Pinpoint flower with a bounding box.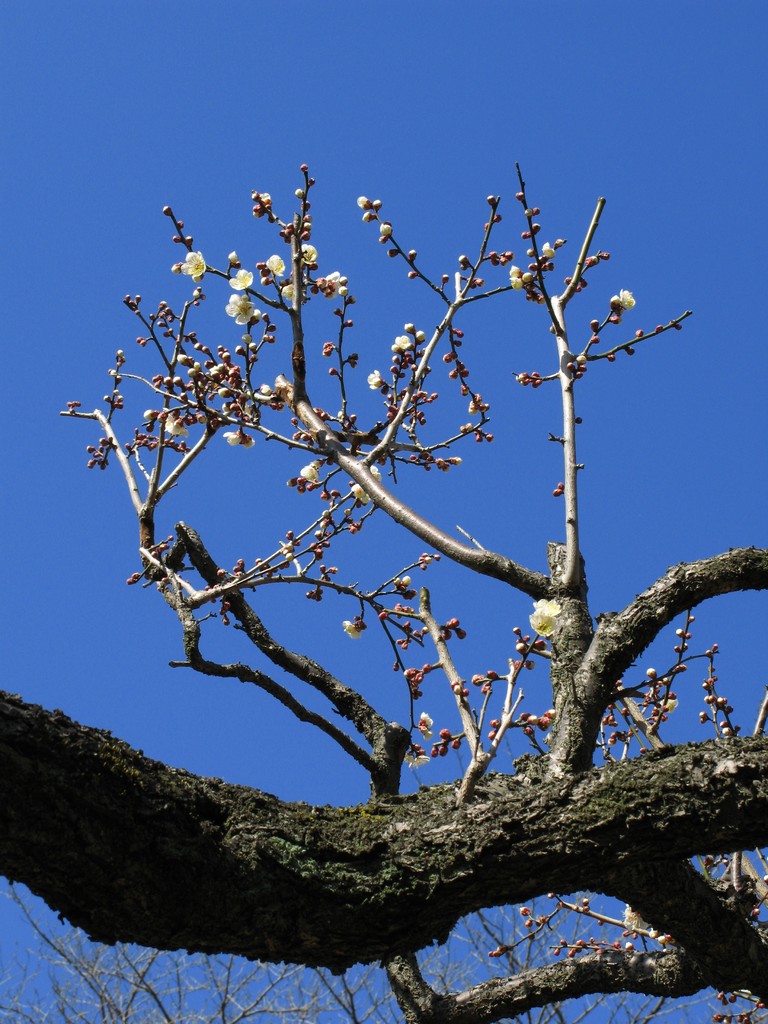
160:418:195:434.
